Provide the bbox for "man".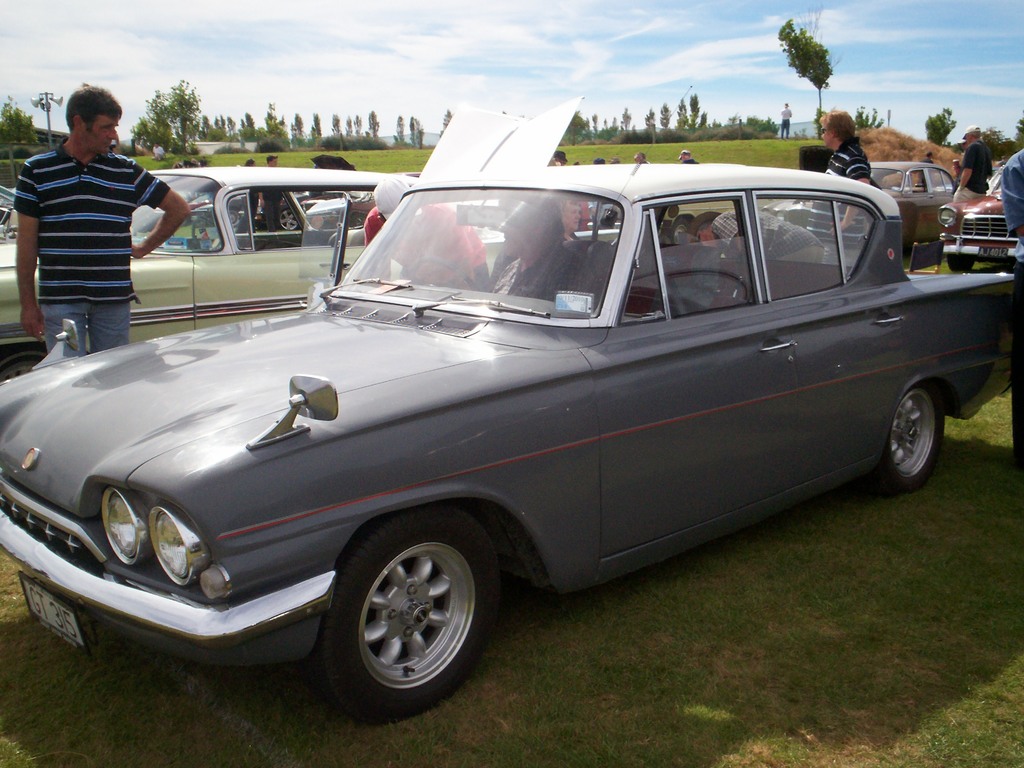
(680, 151, 700, 164).
